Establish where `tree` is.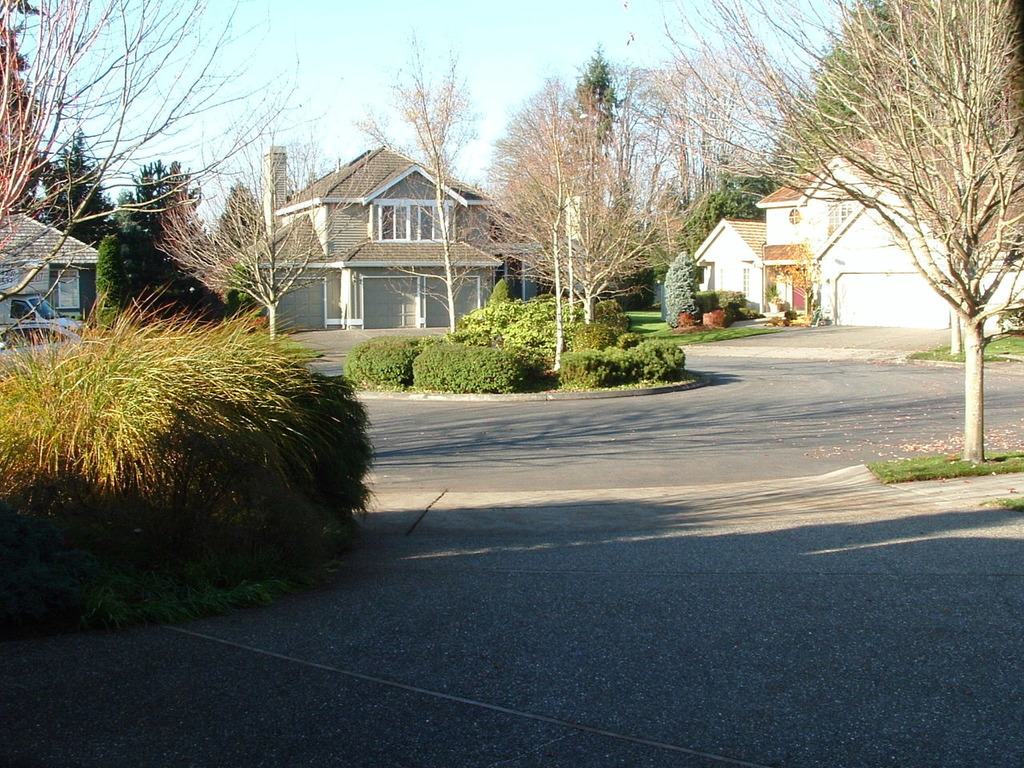
Established at (x1=791, y1=0, x2=1006, y2=430).
